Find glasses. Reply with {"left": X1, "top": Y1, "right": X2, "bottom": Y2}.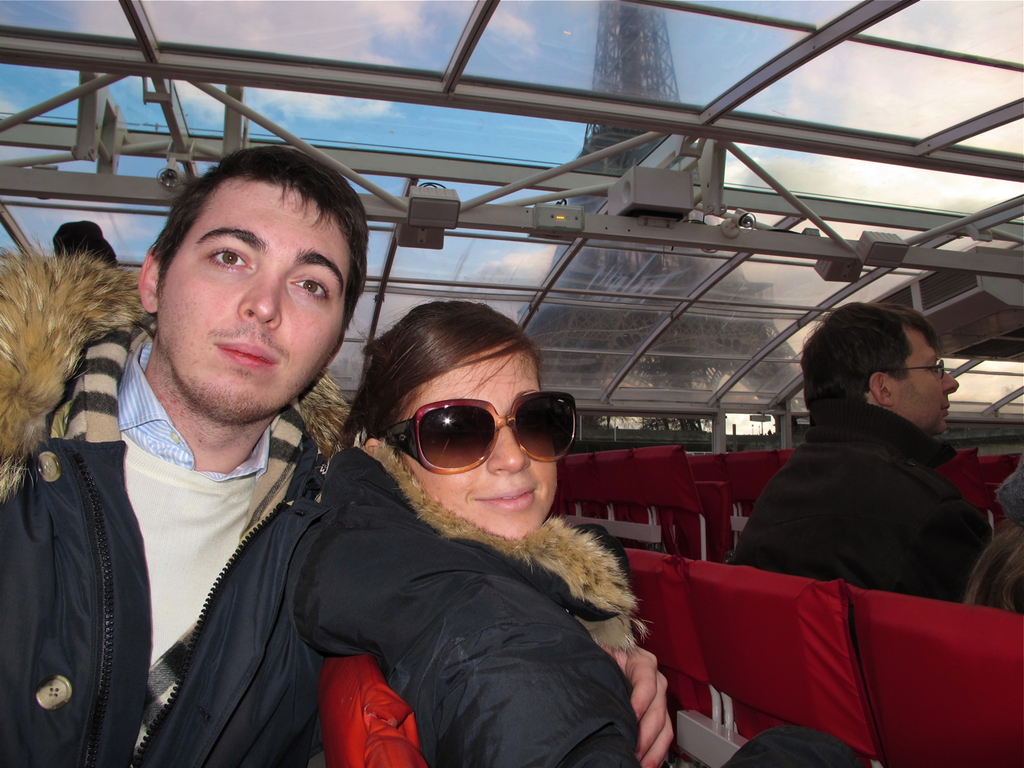
{"left": 362, "top": 397, "right": 588, "bottom": 485}.
